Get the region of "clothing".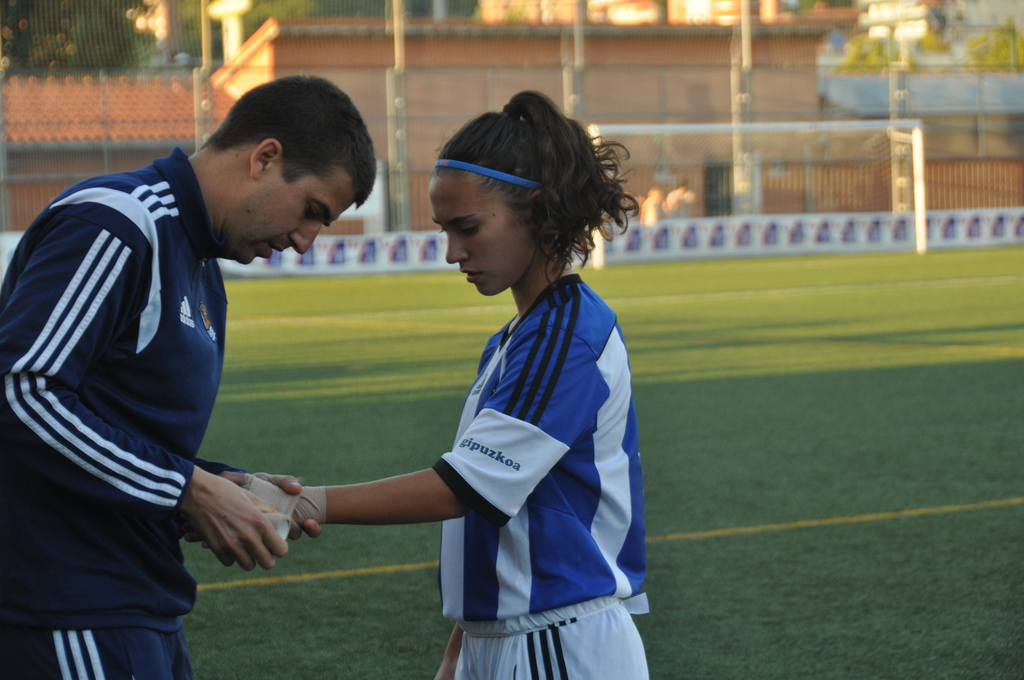
353, 225, 644, 647.
